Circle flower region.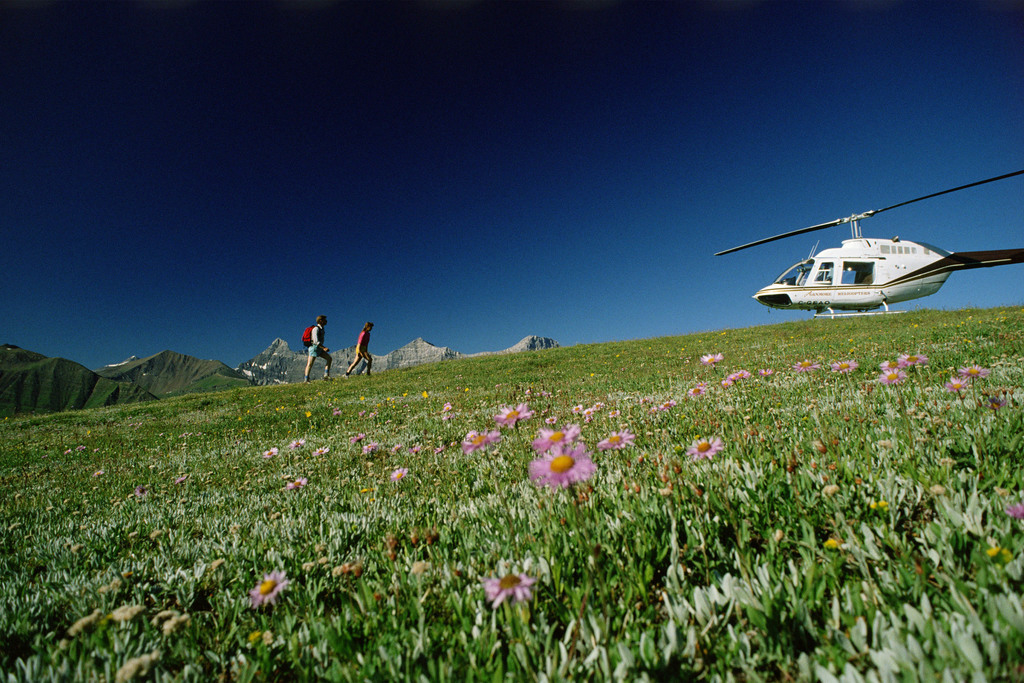
Region: region(412, 532, 416, 541).
